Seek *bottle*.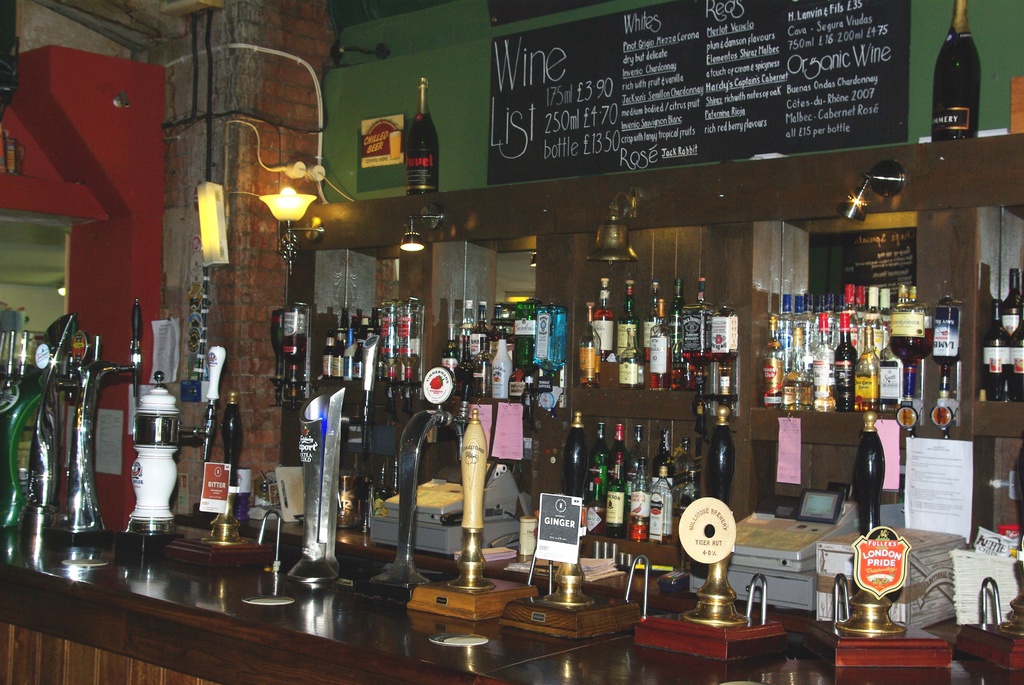
box(557, 407, 604, 514).
